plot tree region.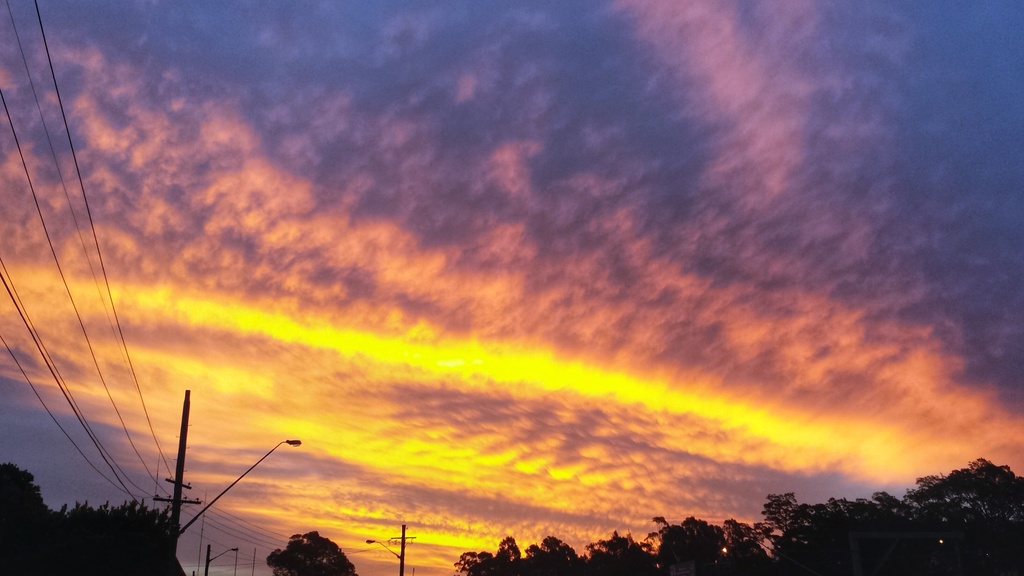
Plotted at [264,527,356,575].
